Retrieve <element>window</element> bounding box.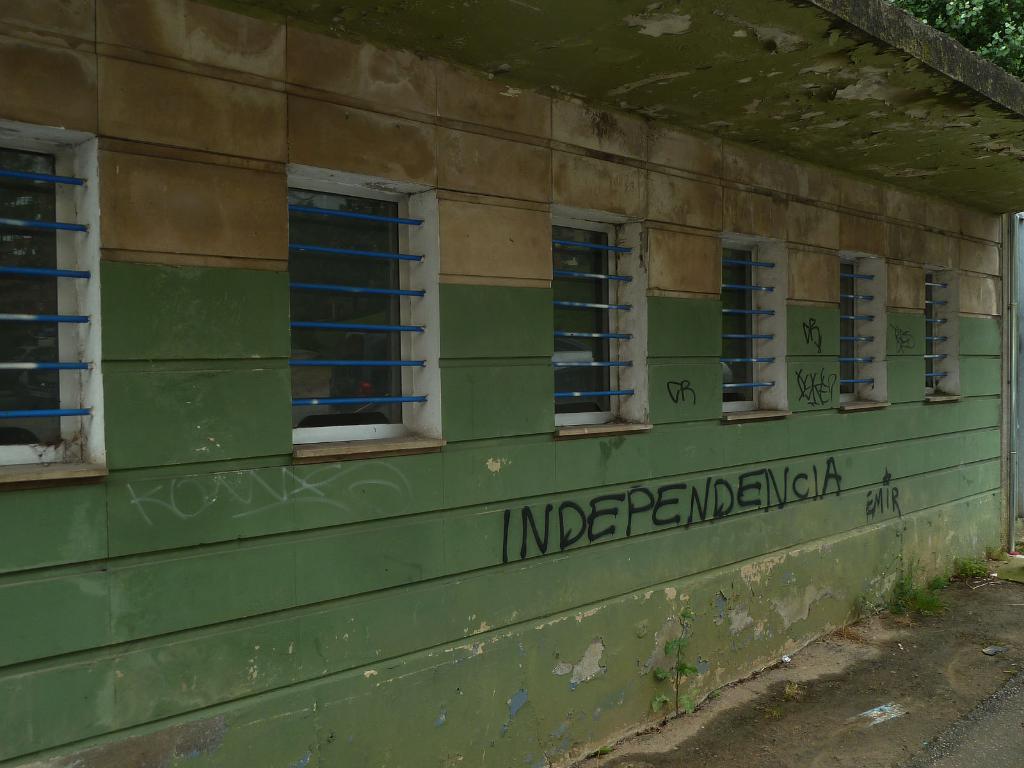
Bounding box: <box>0,120,86,475</box>.
